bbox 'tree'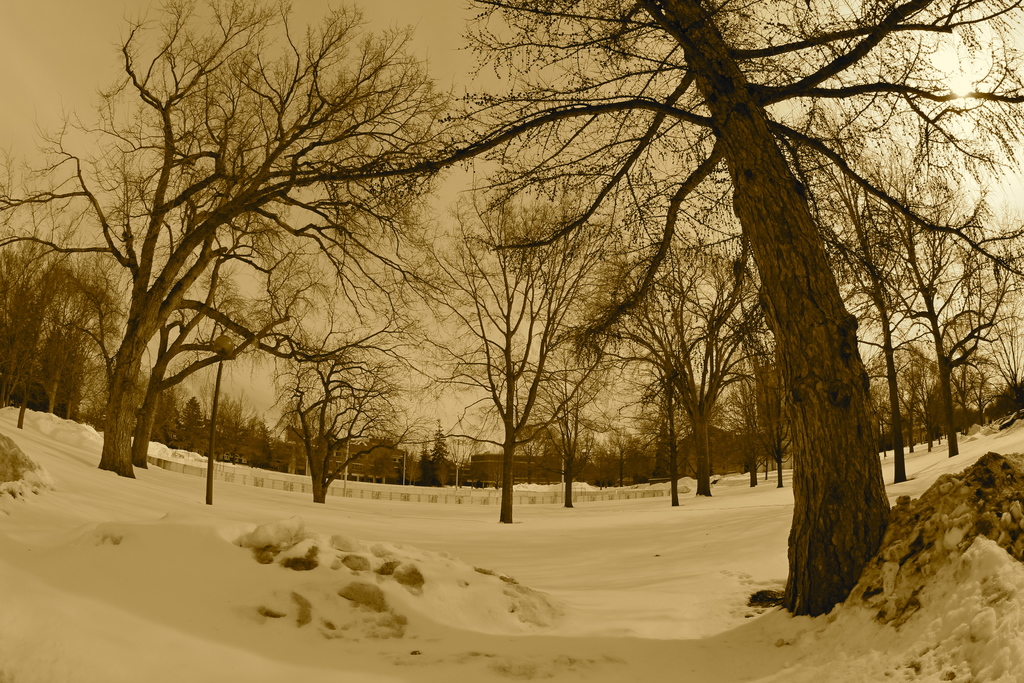
box=[531, 306, 593, 511]
